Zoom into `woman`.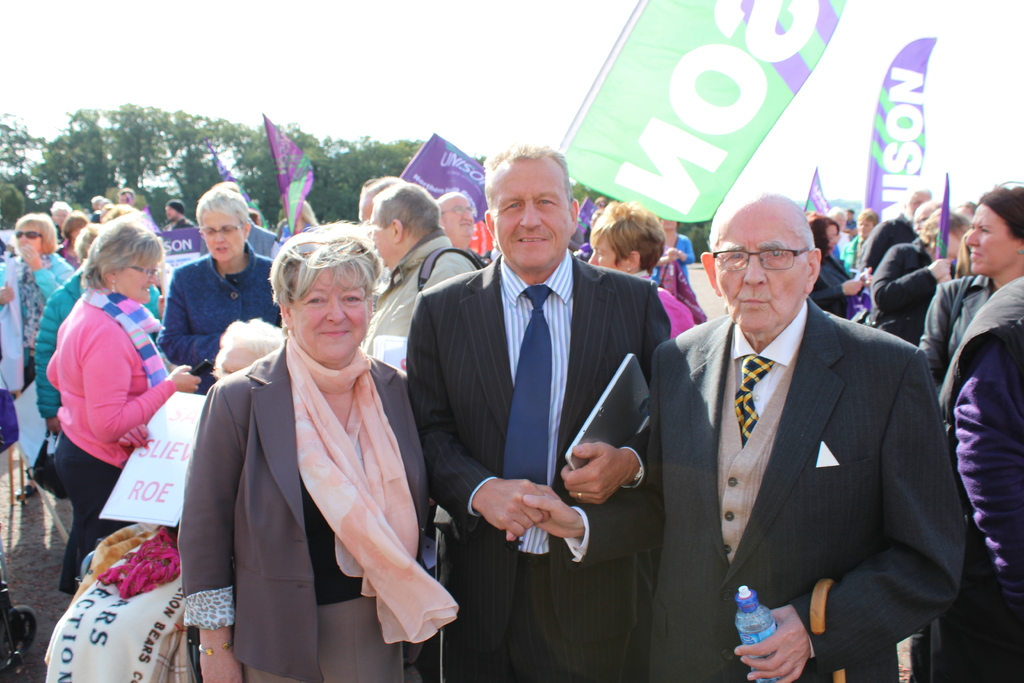
Zoom target: box(866, 208, 975, 346).
